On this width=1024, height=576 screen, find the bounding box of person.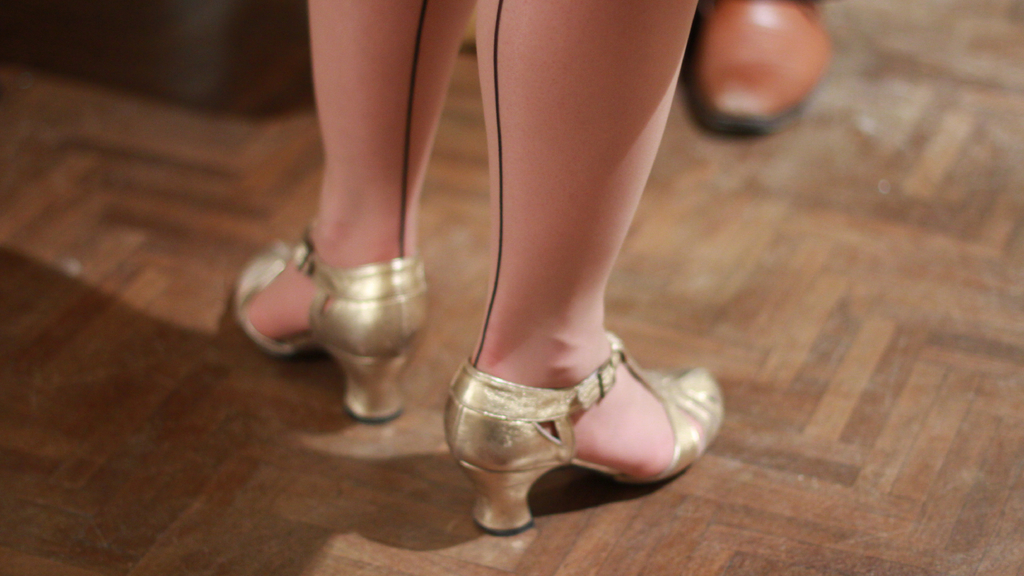
Bounding box: locate(467, 0, 817, 140).
